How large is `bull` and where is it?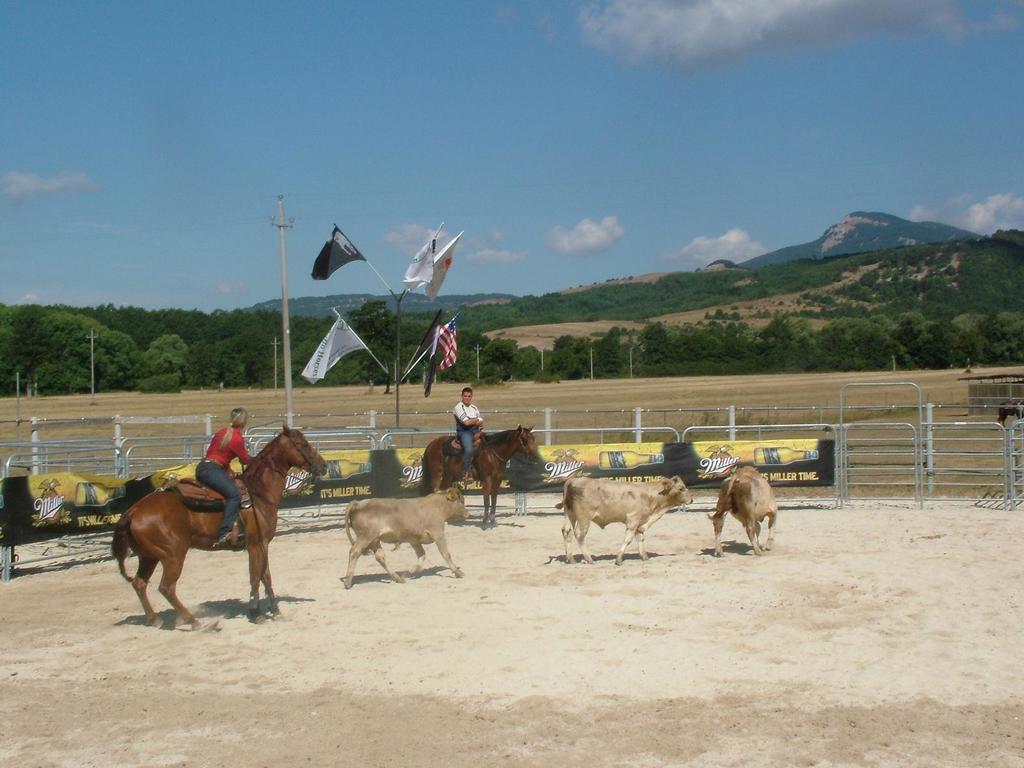
Bounding box: (x1=554, y1=467, x2=697, y2=565).
